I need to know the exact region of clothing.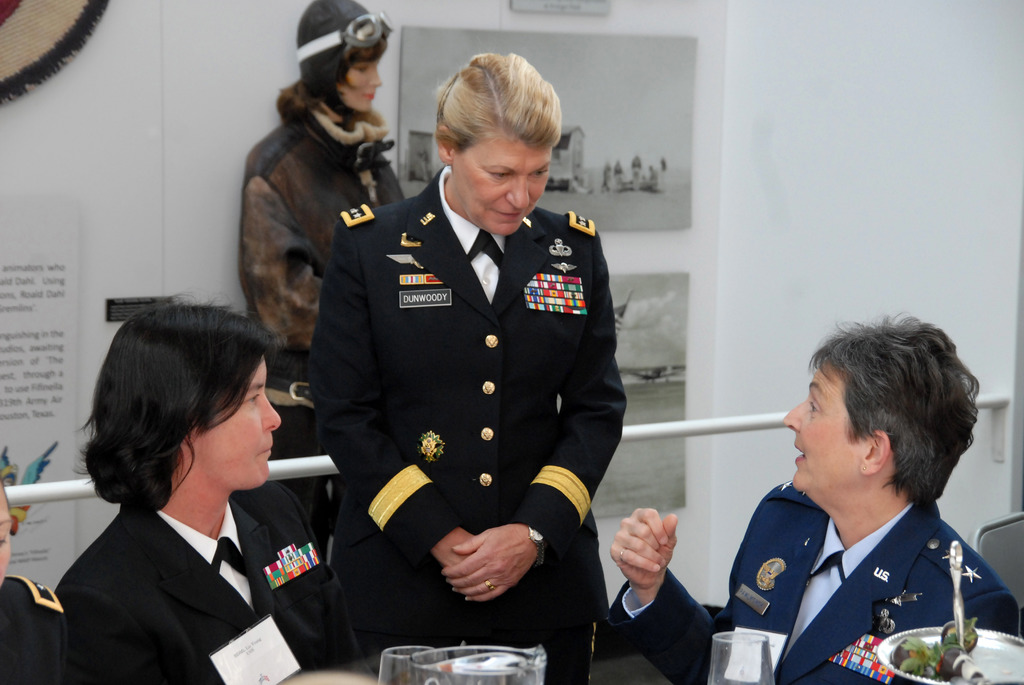
Region: <bbox>50, 481, 362, 684</bbox>.
